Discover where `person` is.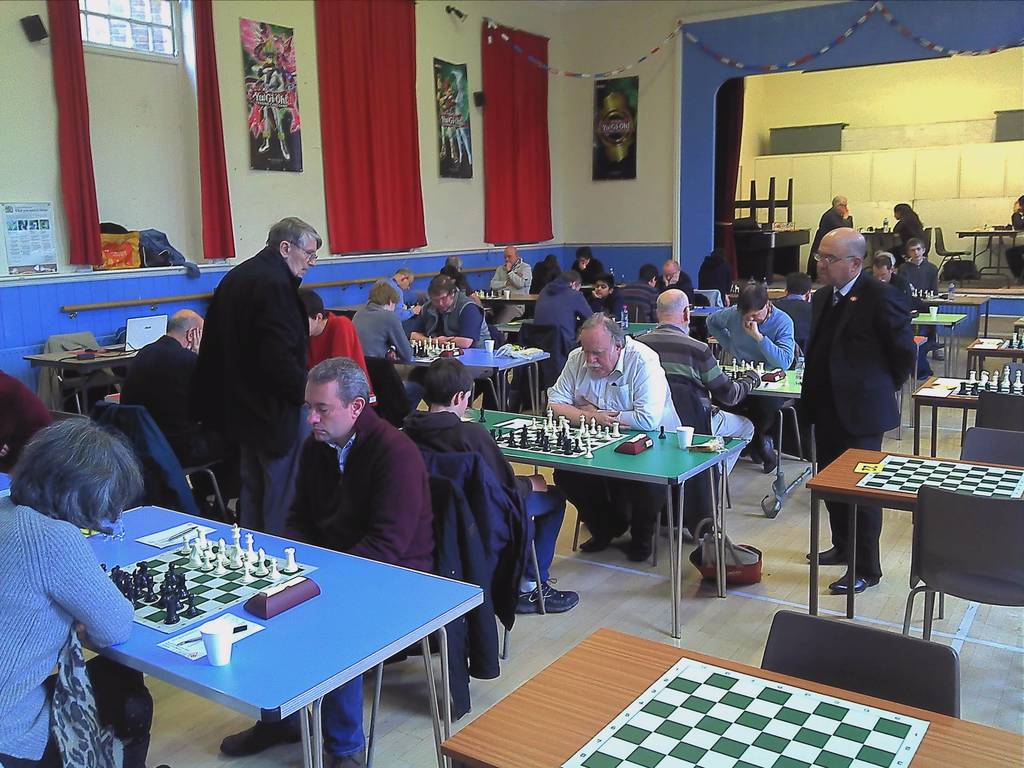
Discovered at rect(895, 196, 937, 244).
